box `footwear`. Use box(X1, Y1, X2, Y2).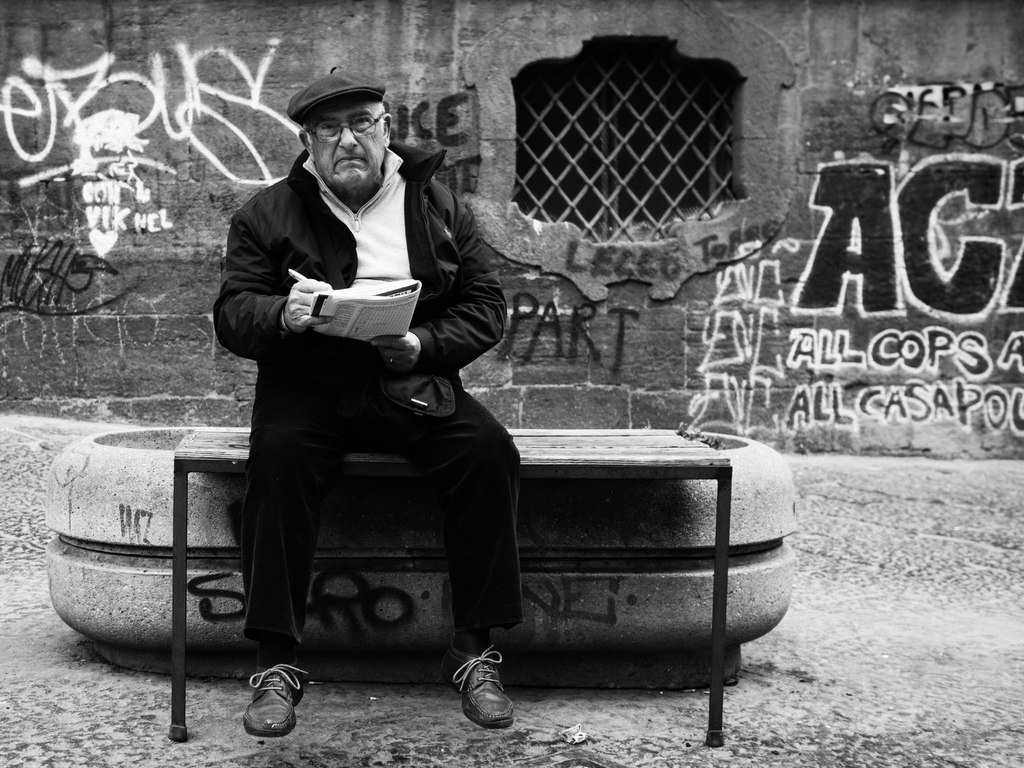
box(466, 657, 516, 721).
